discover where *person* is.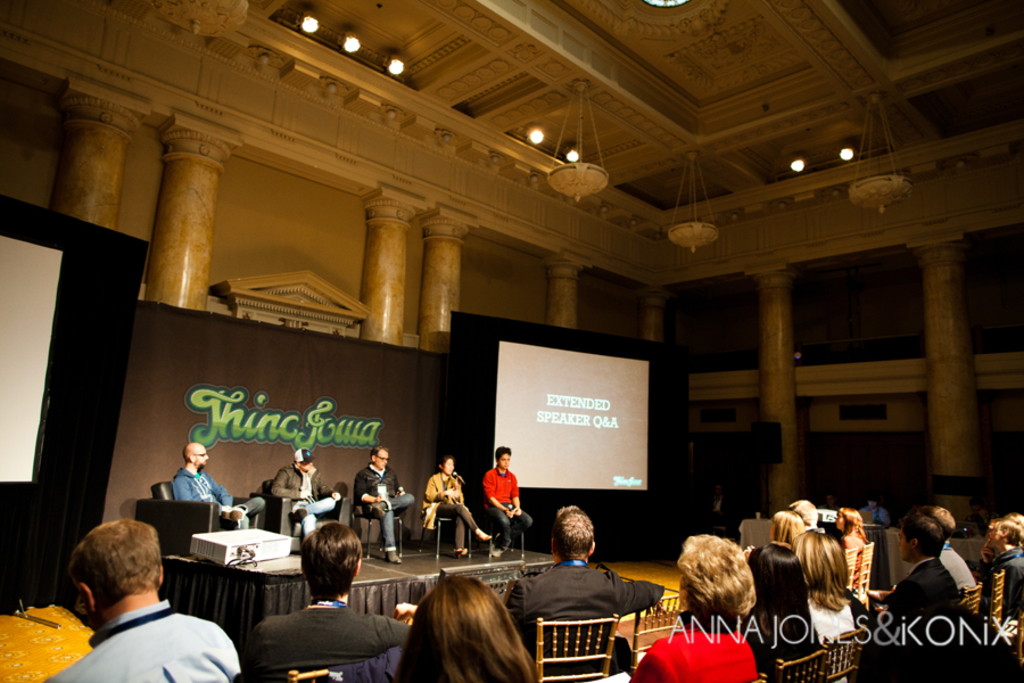
Discovered at (x1=353, y1=444, x2=426, y2=560).
